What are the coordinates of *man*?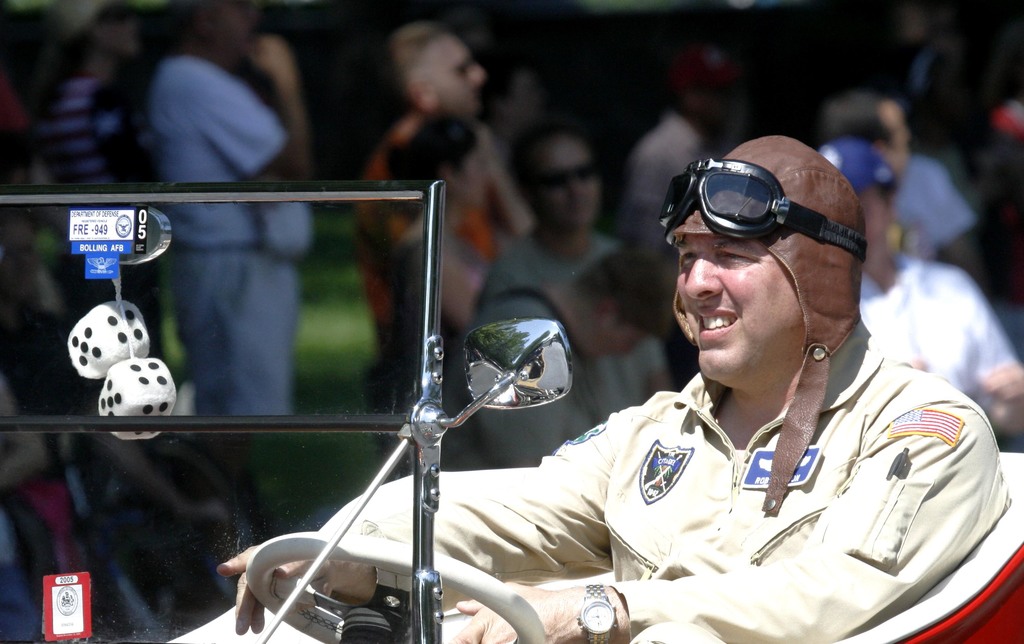
(left=820, top=142, right=1023, bottom=454).
